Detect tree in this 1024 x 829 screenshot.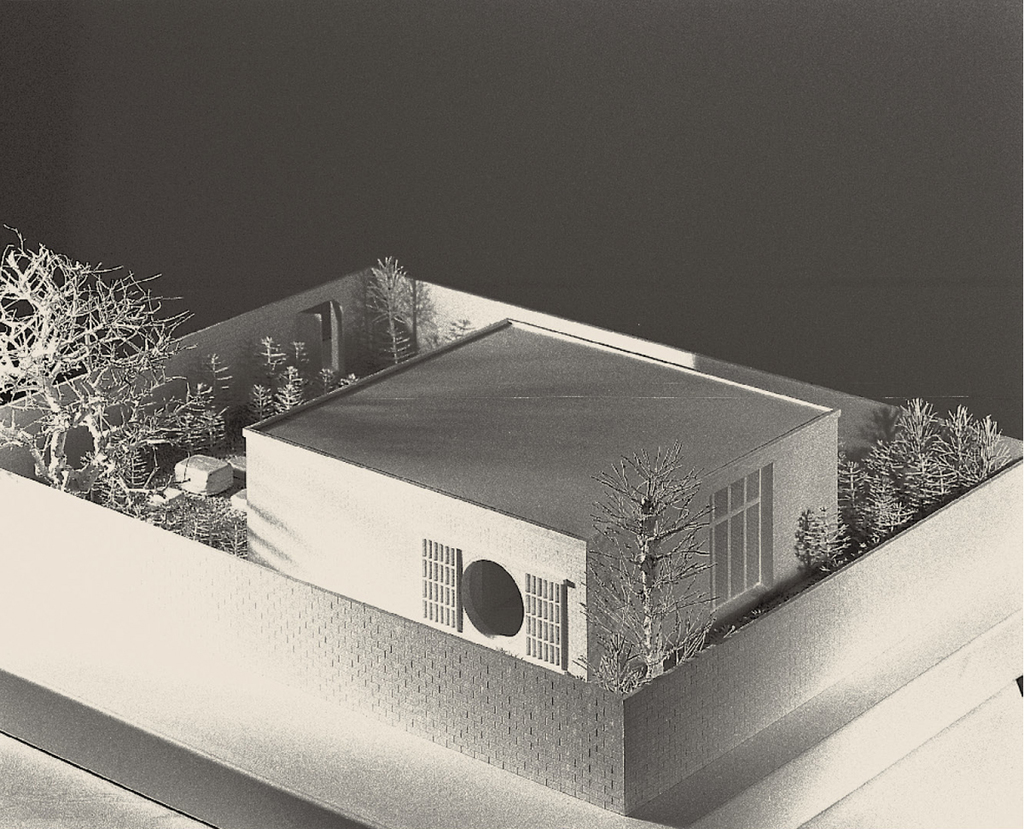
Detection: select_region(13, 214, 198, 508).
